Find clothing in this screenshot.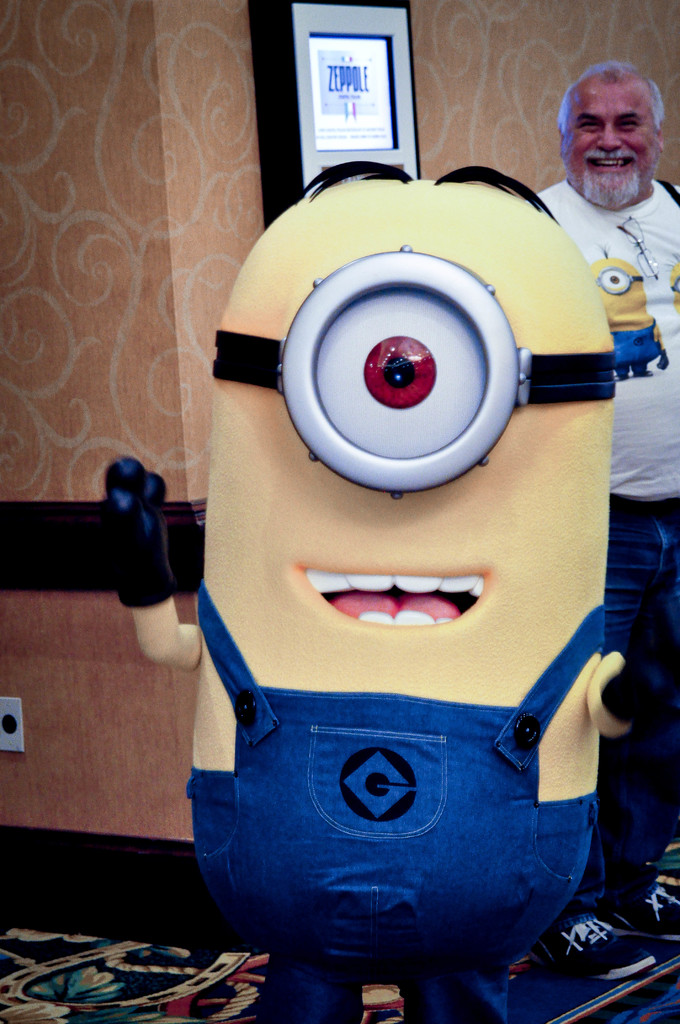
The bounding box for clothing is {"left": 535, "top": 175, "right": 679, "bottom": 932}.
